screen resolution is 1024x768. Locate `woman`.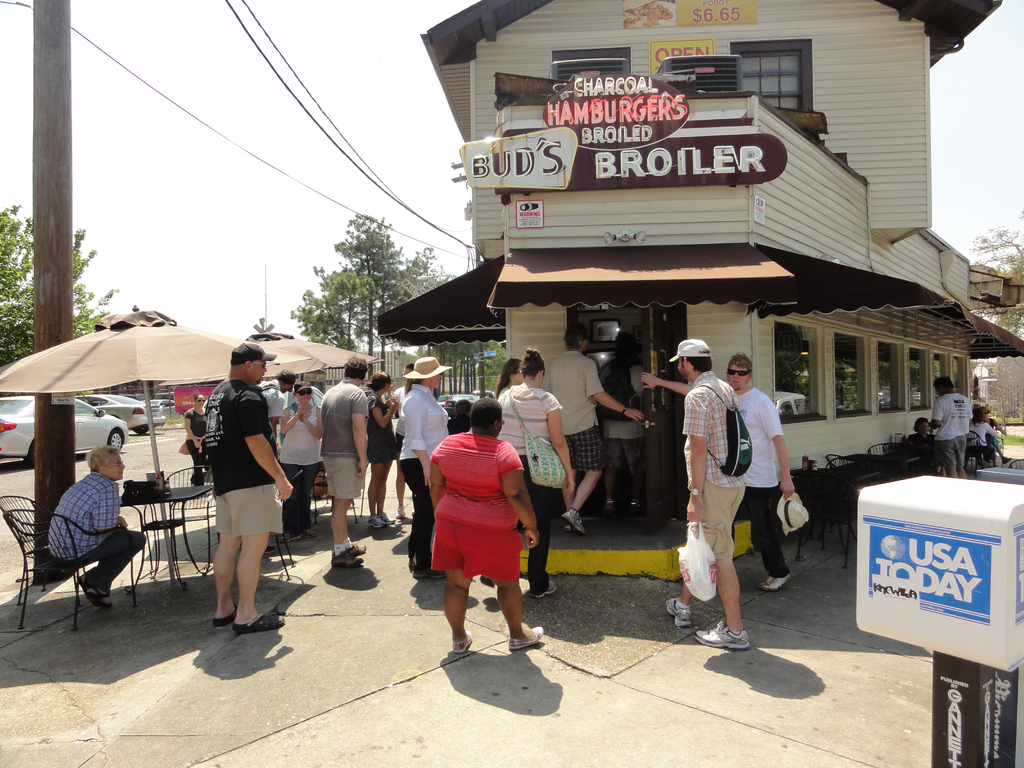
bbox=[479, 348, 575, 597].
